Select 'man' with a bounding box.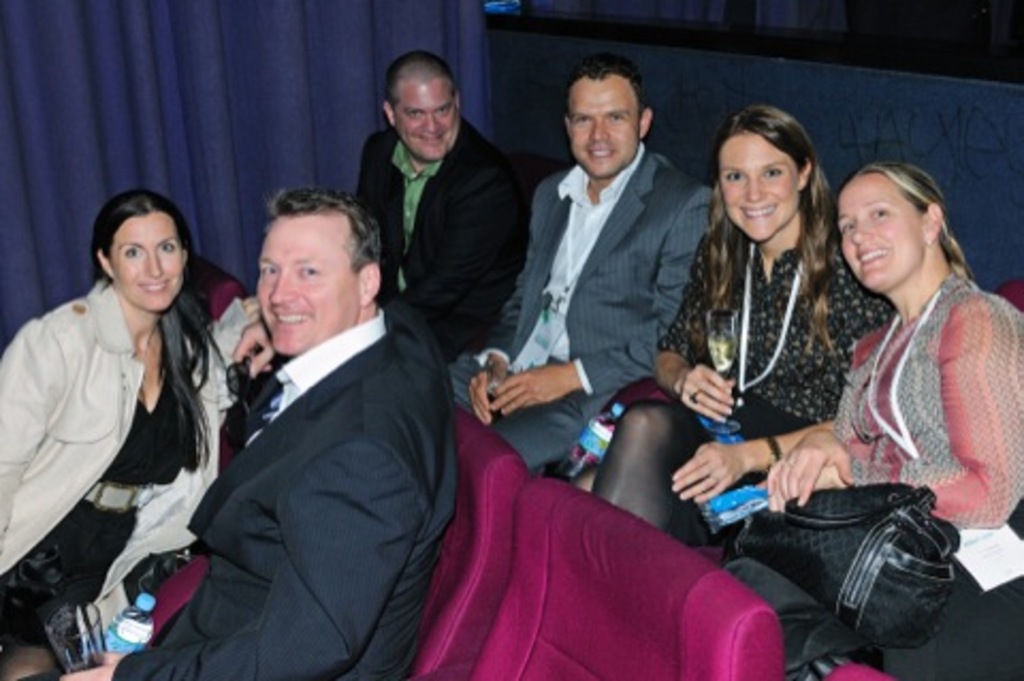
(x1=448, y1=53, x2=717, y2=472).
